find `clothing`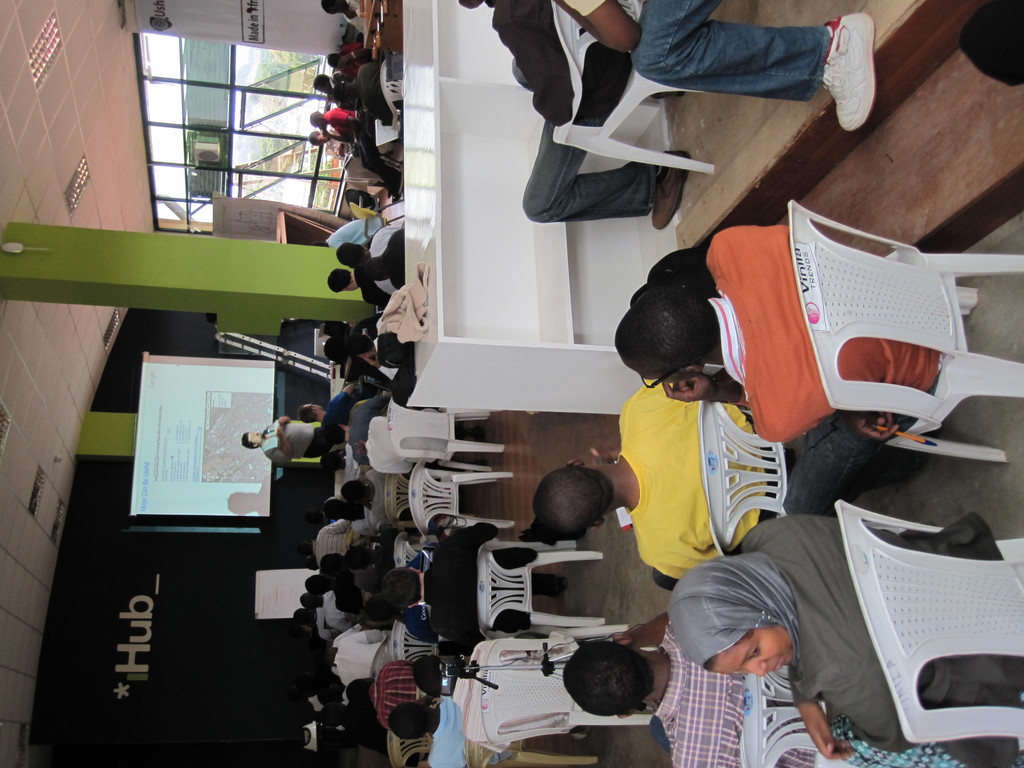
{"x1": 371, "y1": 336, "x2": 404, "y2": 378}
